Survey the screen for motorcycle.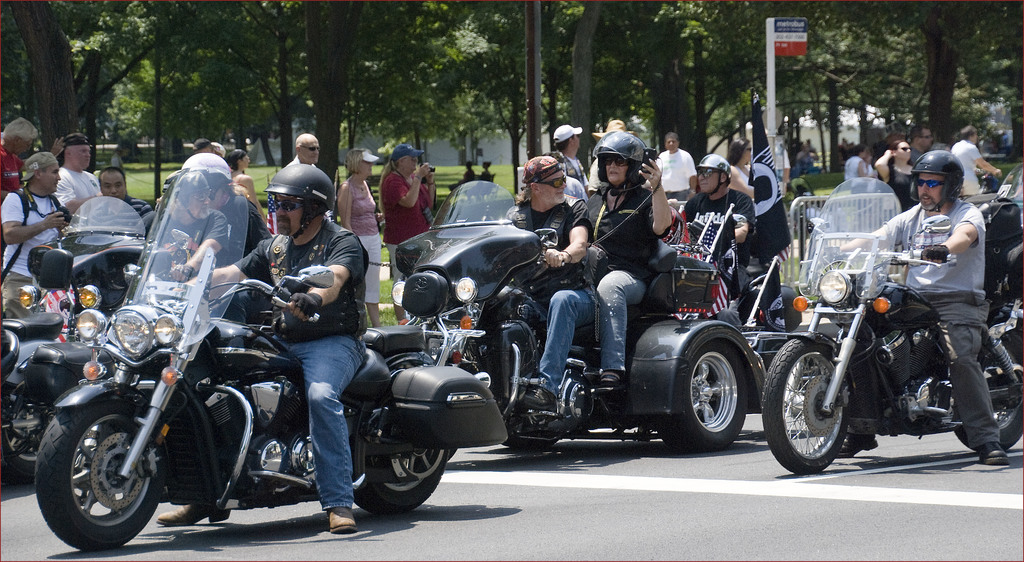
Survey found: box(24, 195, 187, 317).
